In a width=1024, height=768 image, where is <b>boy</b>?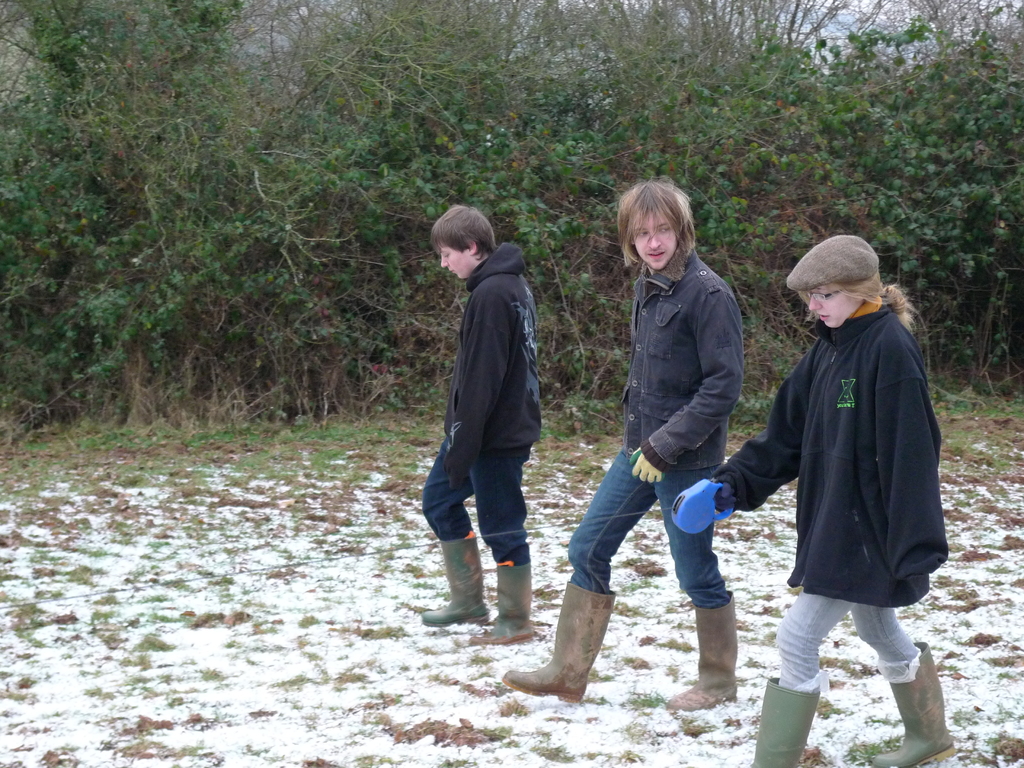
417, 200, 550, 646.
